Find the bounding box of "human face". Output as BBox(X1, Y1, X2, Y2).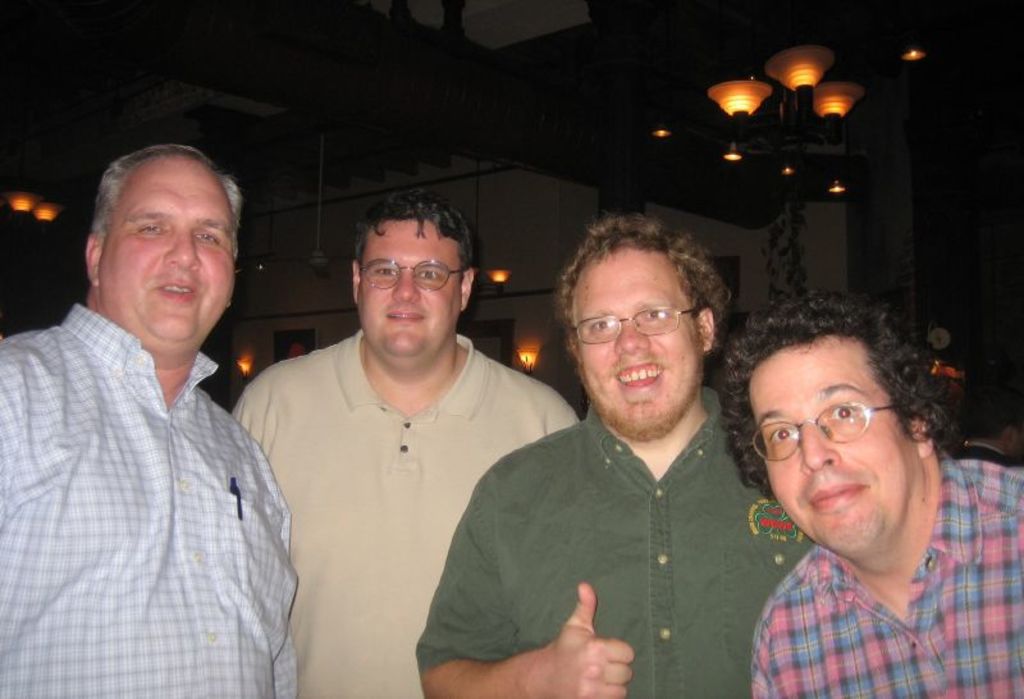
BBox(353, 219, 465, 360).
